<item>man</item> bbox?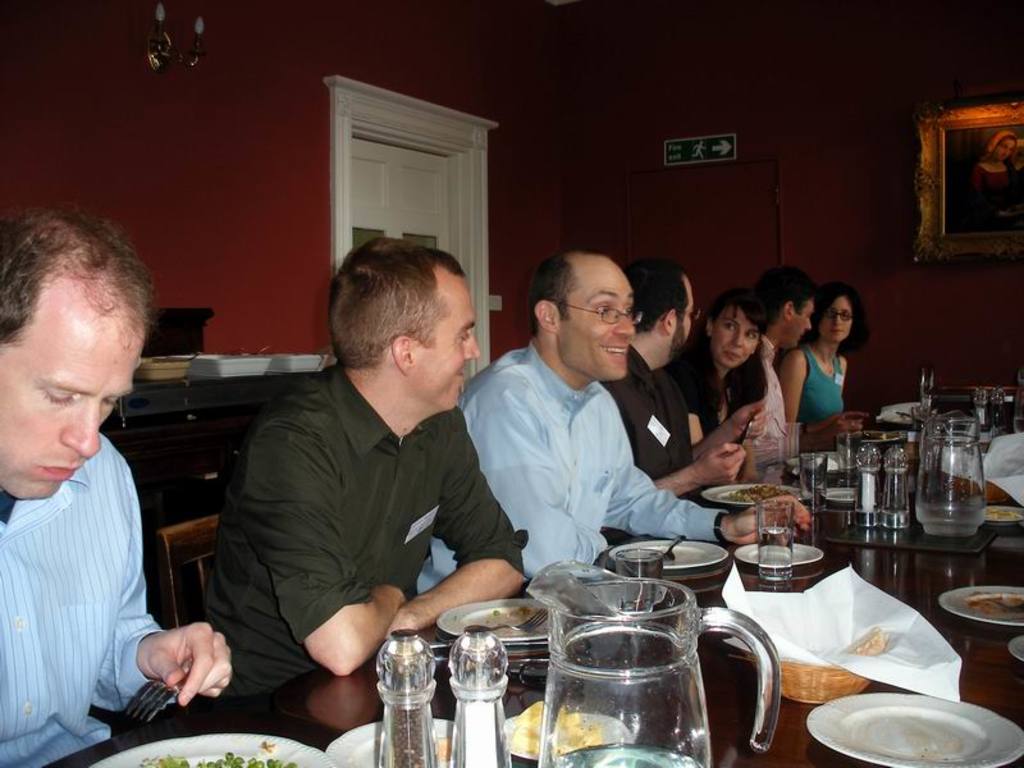
[198,241,530,708]
